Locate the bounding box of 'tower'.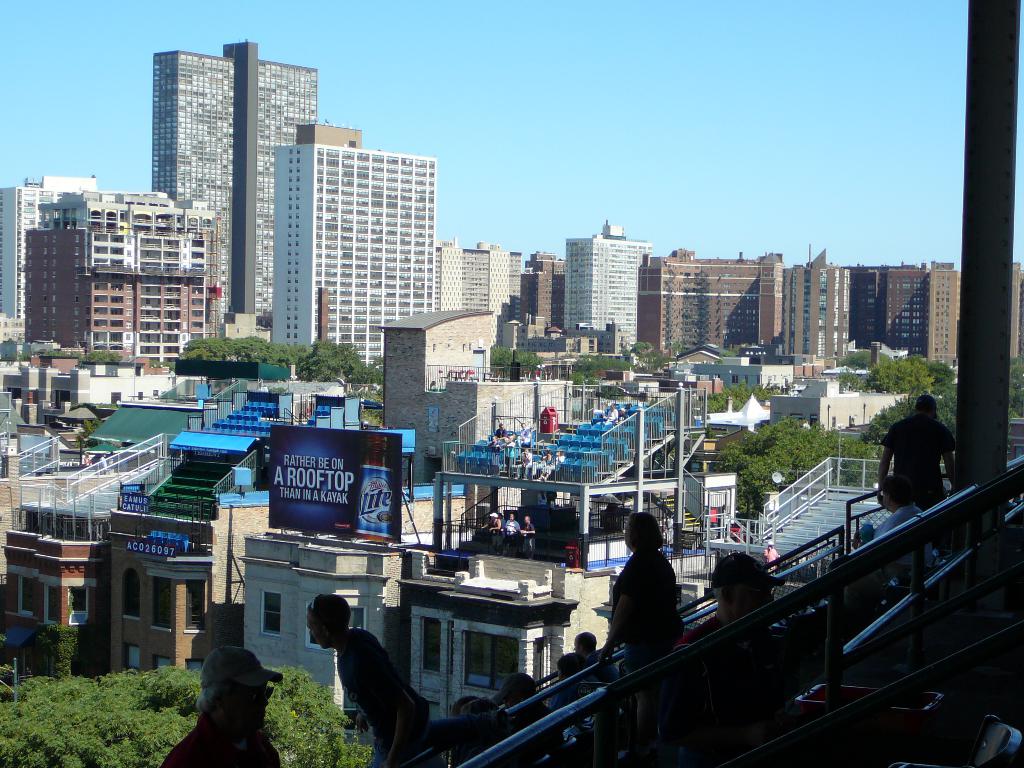
Bounding box: 464/246/514/356.
